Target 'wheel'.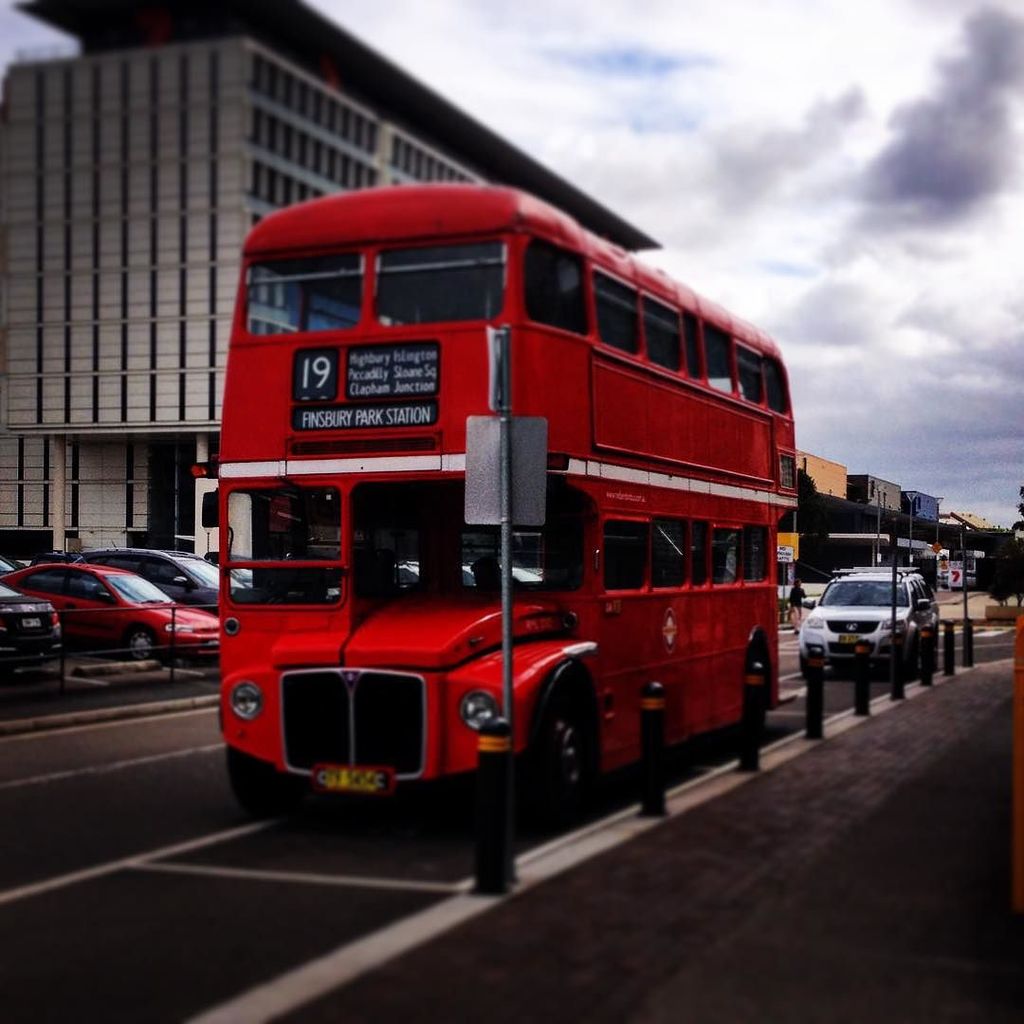
Target region: 525,674,601,827.
